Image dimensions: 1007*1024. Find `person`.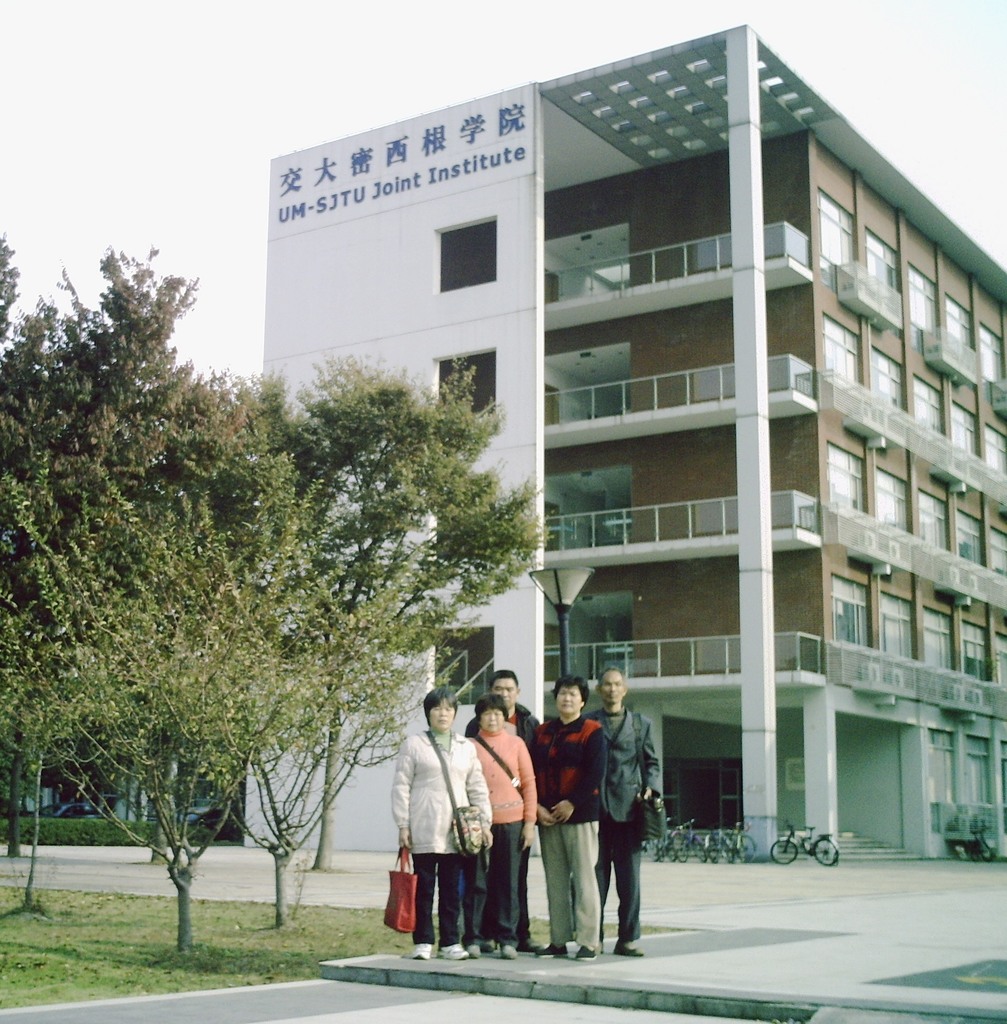
left=470, top=697, right=538, bottom=964.
